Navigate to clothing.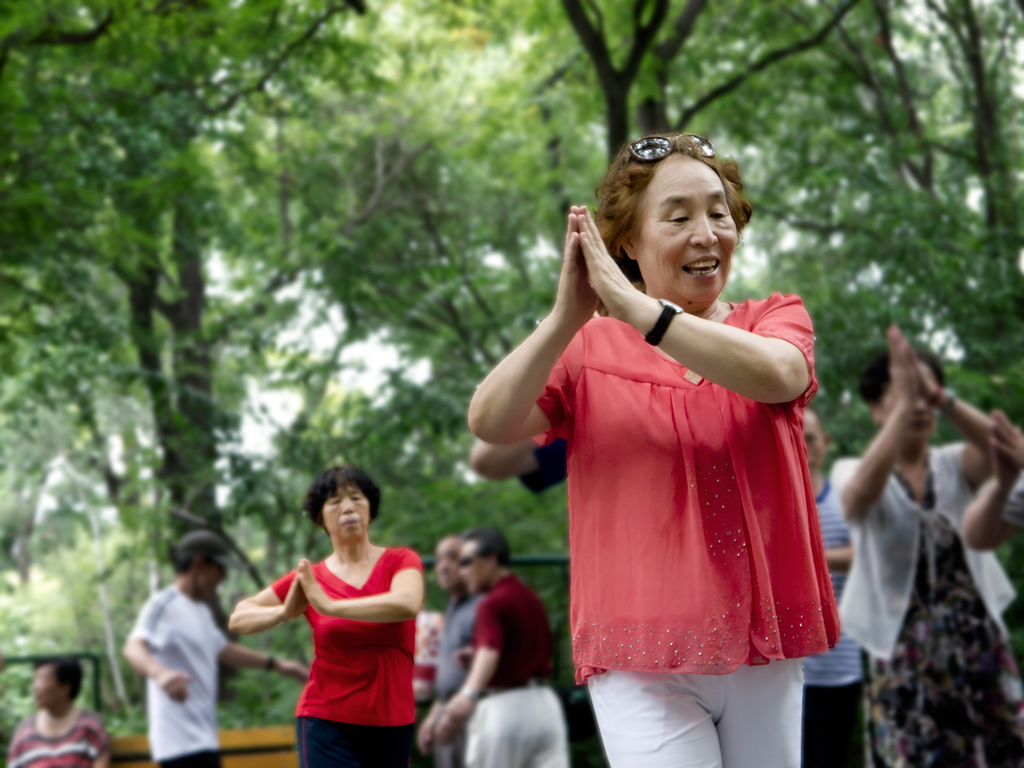
Navigation target: <bbox>265, 548, 419, 767</bbox>.
